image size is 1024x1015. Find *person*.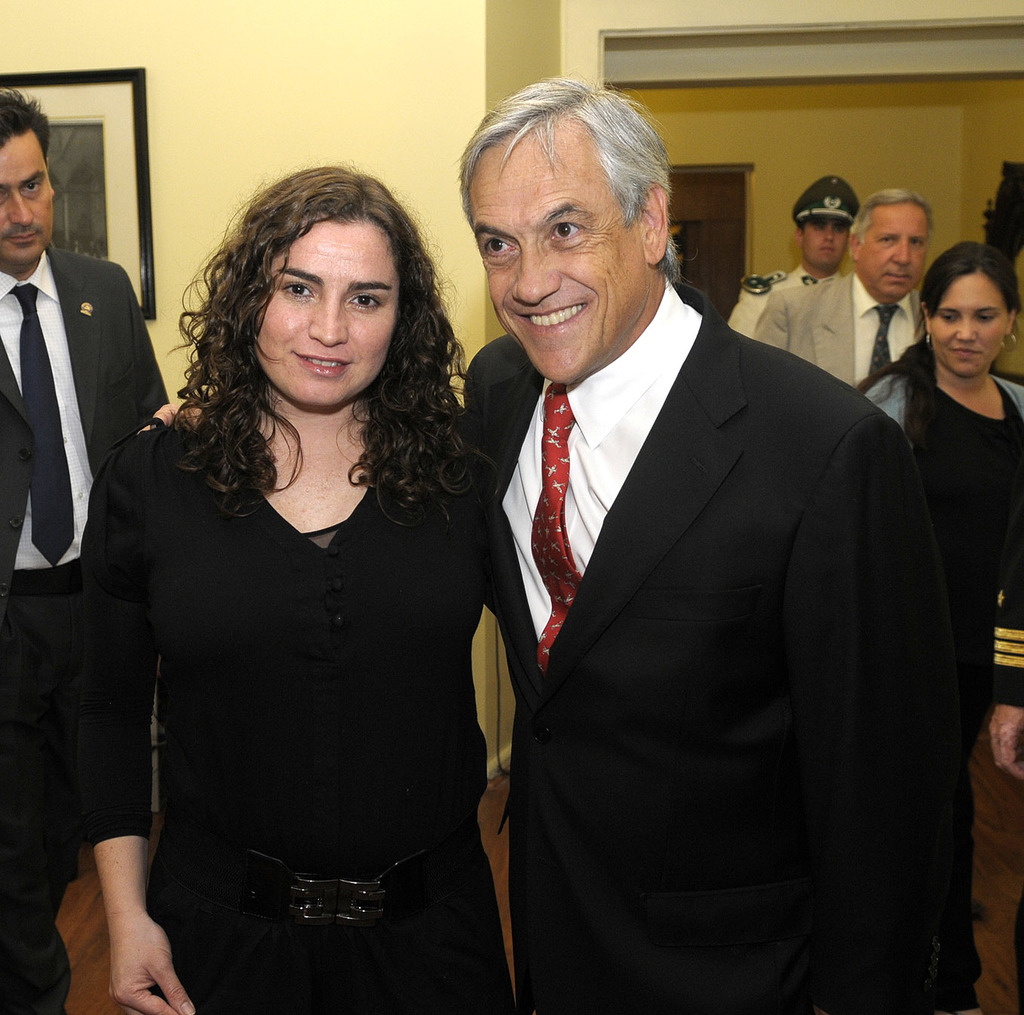
bbox(82, 149, 521, 989).
